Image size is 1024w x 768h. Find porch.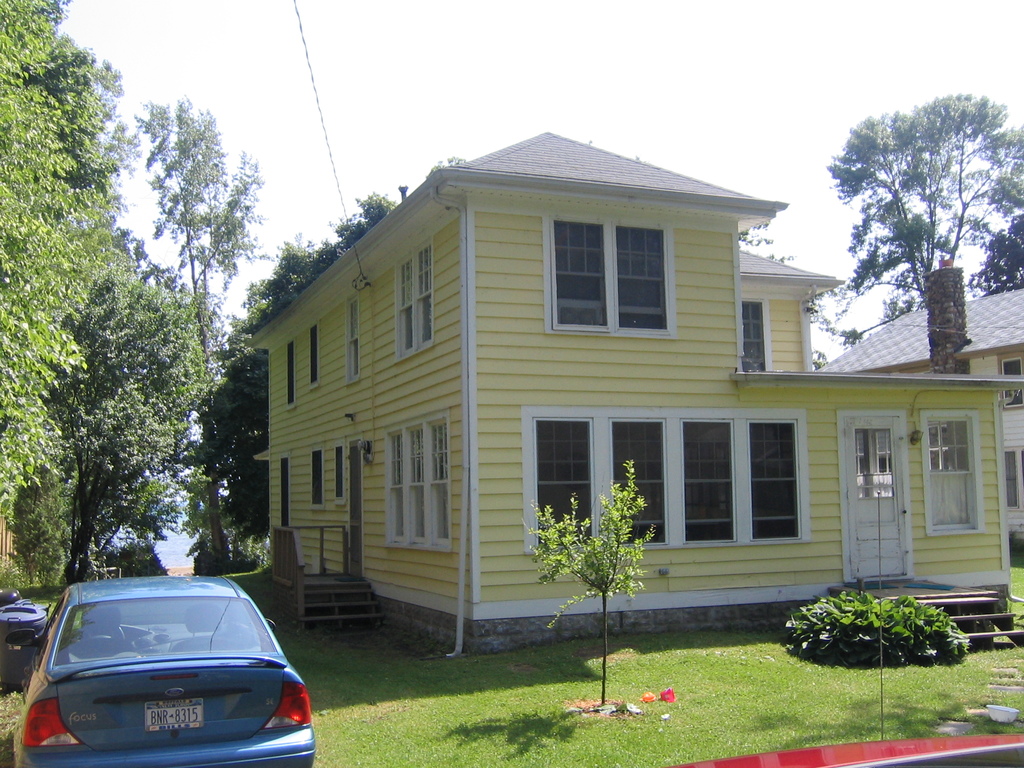
(828,579,1022,653).
